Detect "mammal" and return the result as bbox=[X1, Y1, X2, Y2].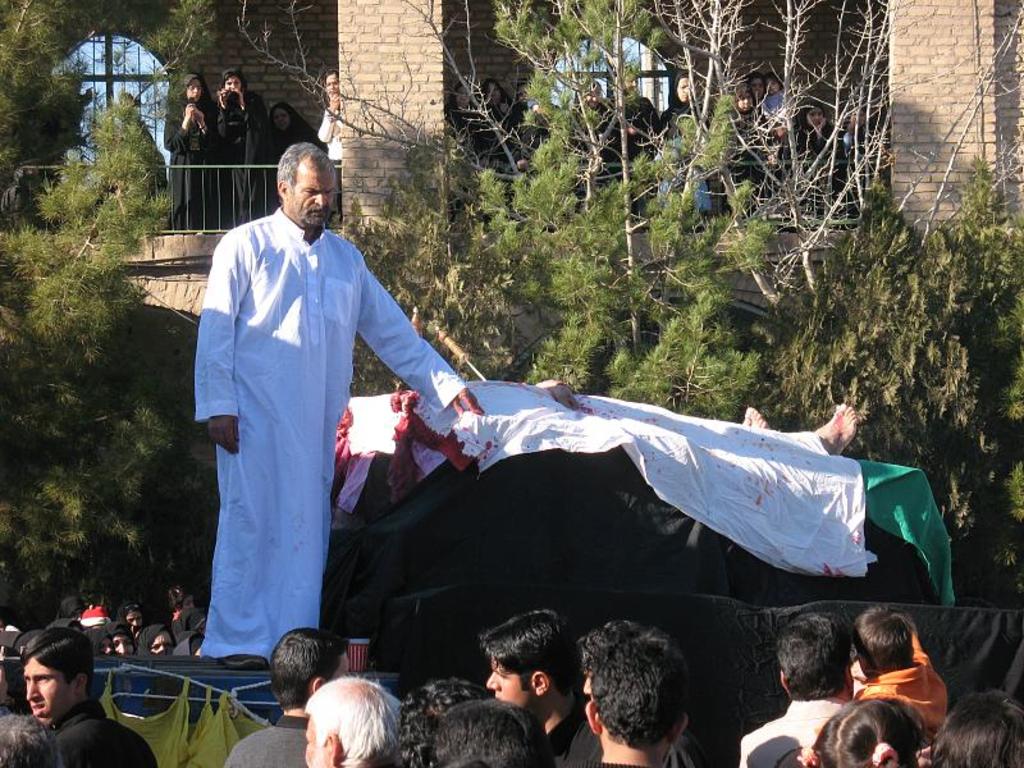
bbox=[918, 684, 1023, 767].
